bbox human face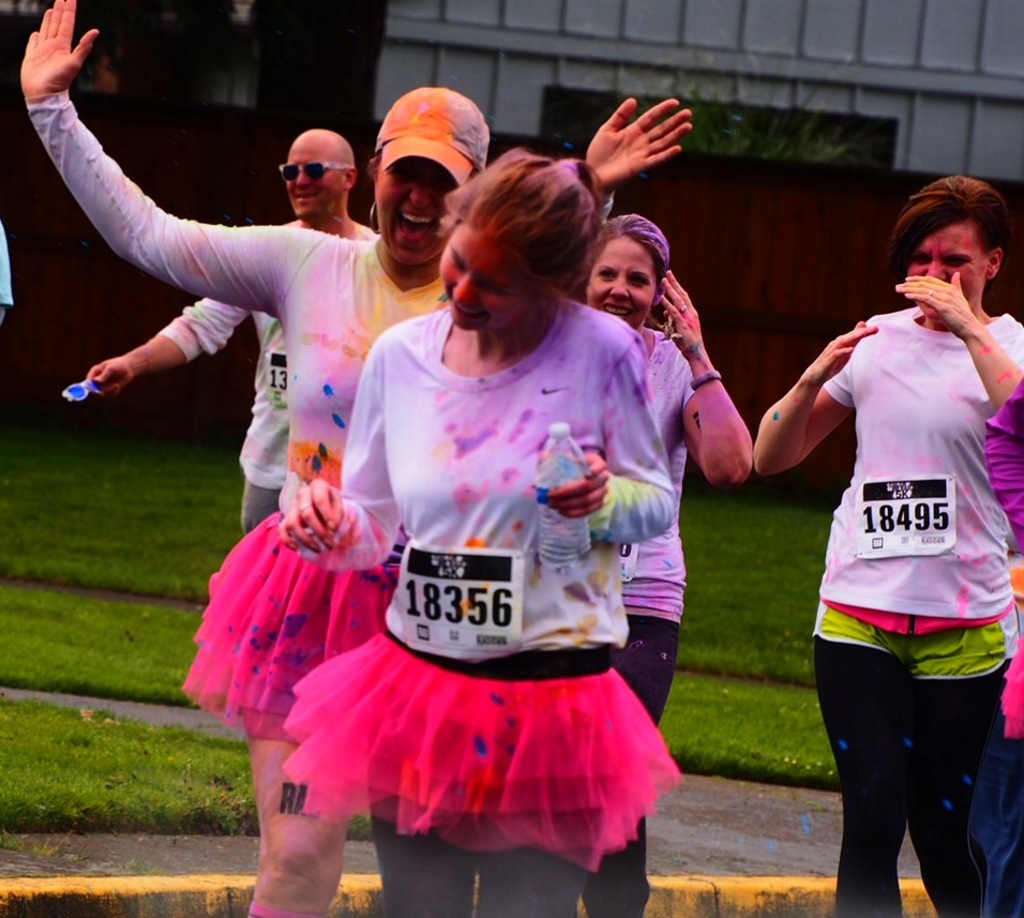
(582,235,659,342)
